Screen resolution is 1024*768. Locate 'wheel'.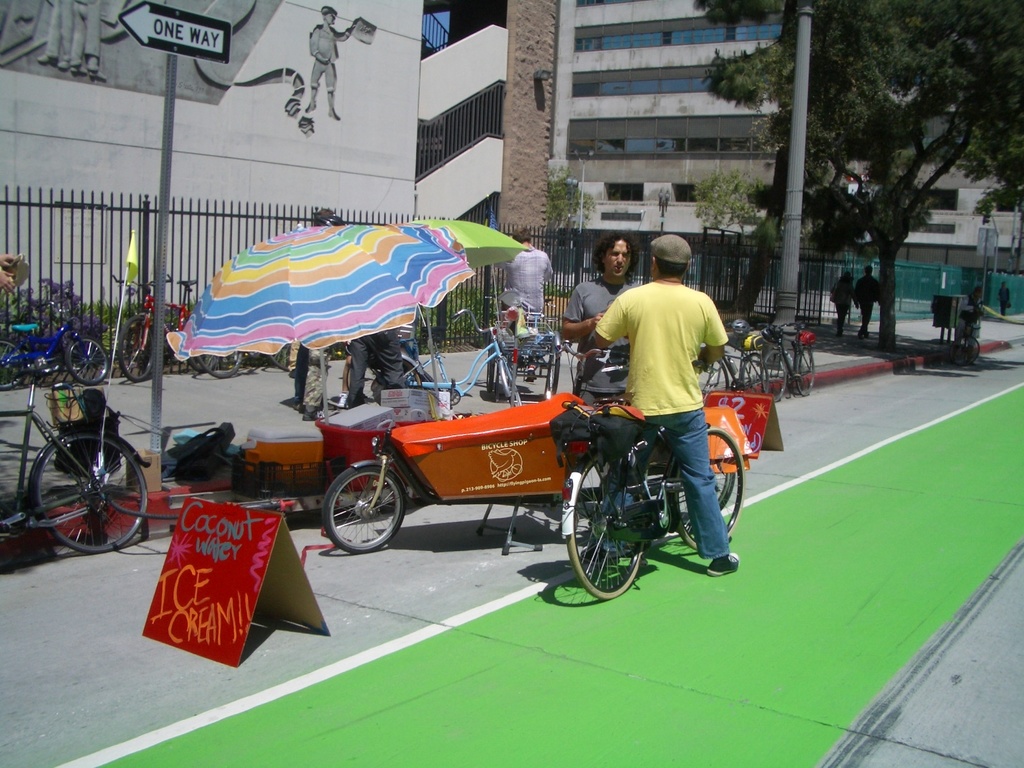
(x1=324, y1=471, x2=404, y2=555).
